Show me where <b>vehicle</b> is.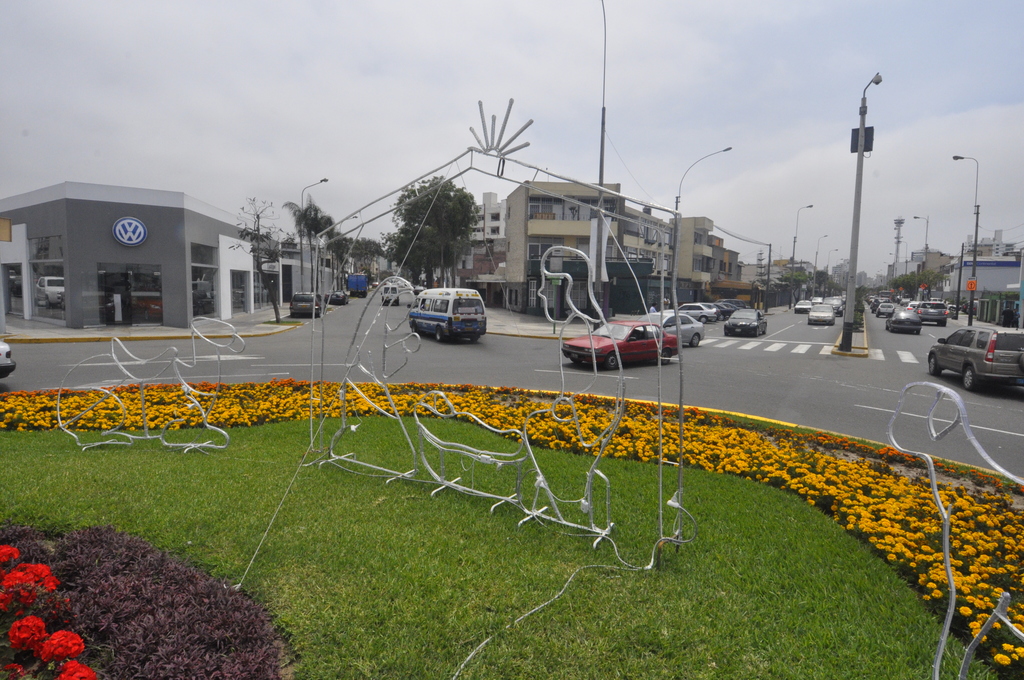
<b>vehicle</b> is at bbox(911, 298, 956, 325).
